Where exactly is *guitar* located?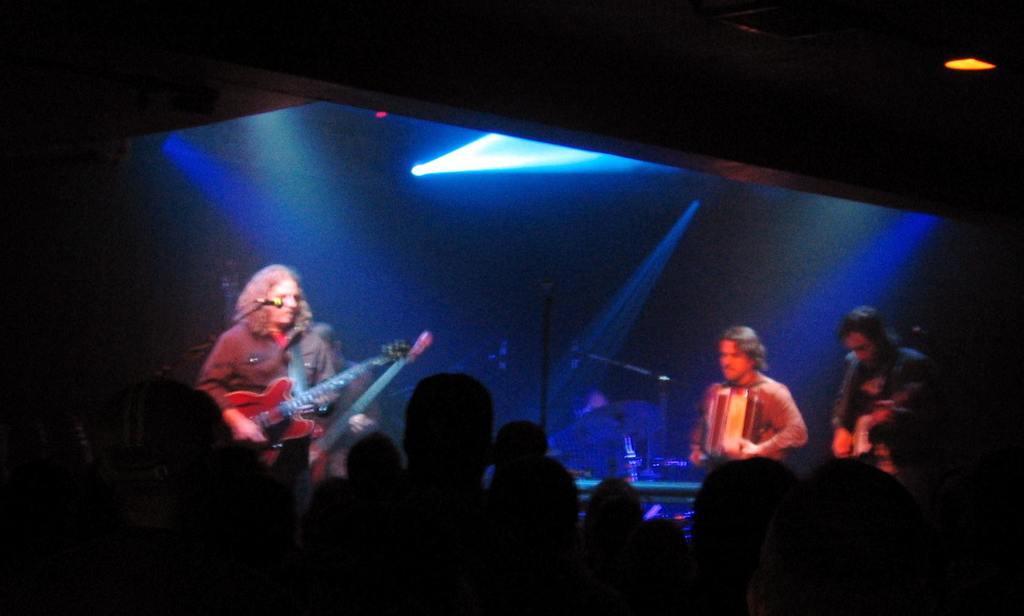
Its bounding box is BBox(214, 337, 406, 458).
